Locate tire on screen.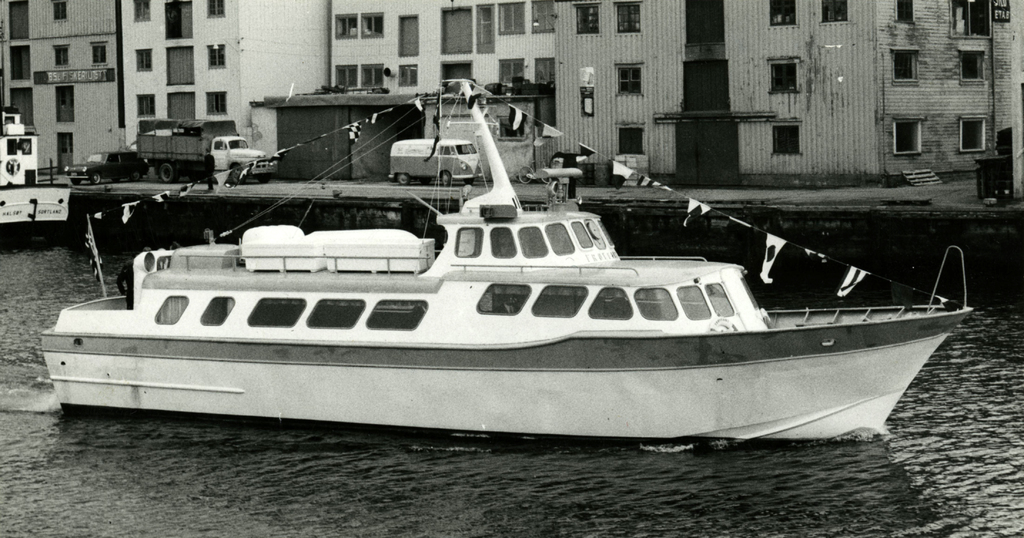
On screen at [116,270,132,297].
